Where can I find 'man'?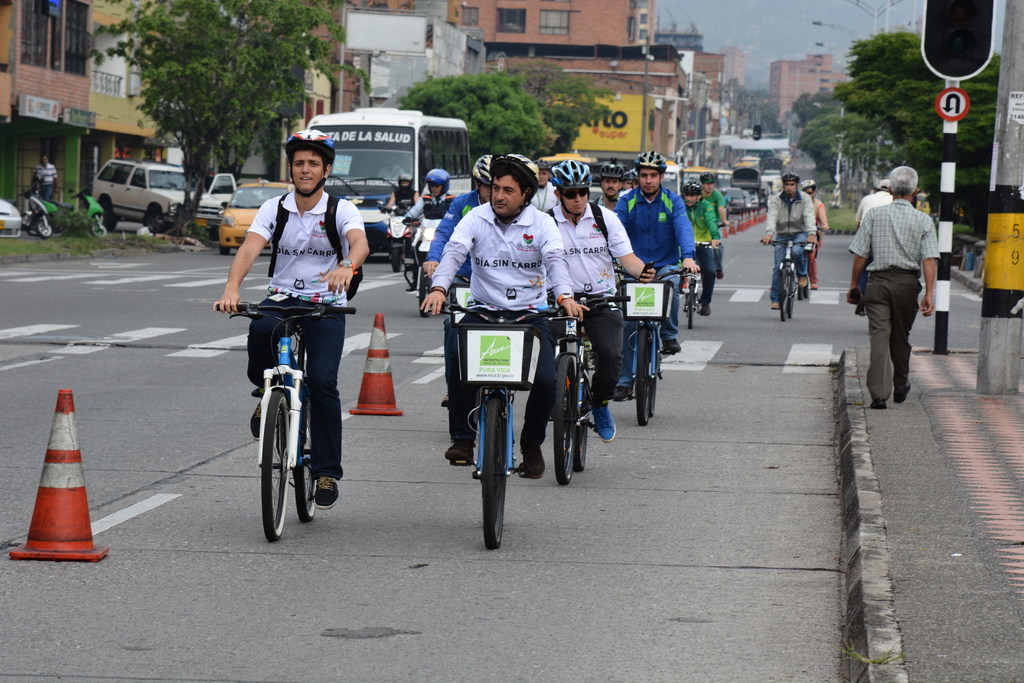
You can find it at left=417, top=151, right=588, bottom=466.
